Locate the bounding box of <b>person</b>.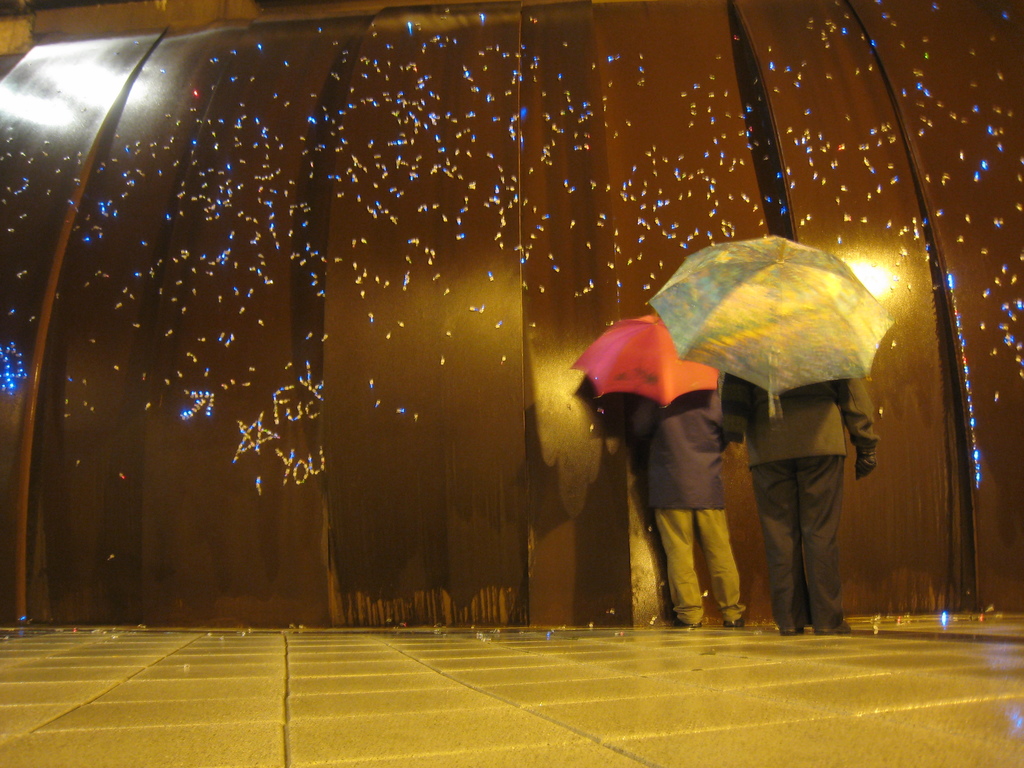
Bounding box: left=634, top=385, right=744, bottom=631.
